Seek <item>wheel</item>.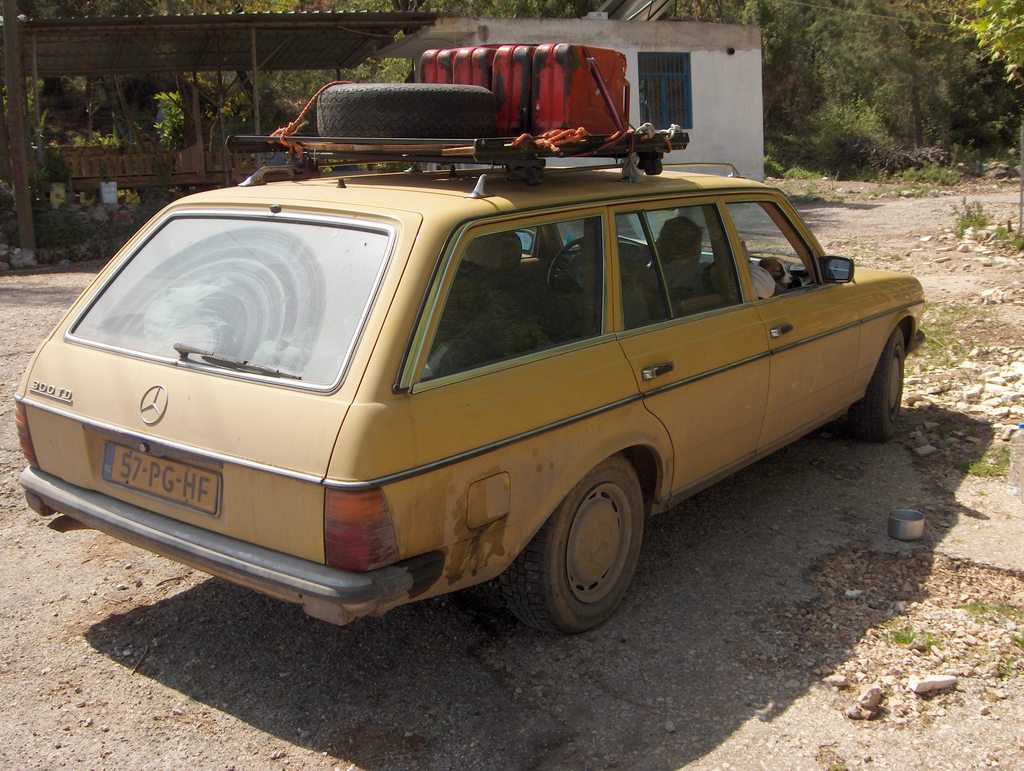
(left=854, top=330, right=909, bottom=446).
